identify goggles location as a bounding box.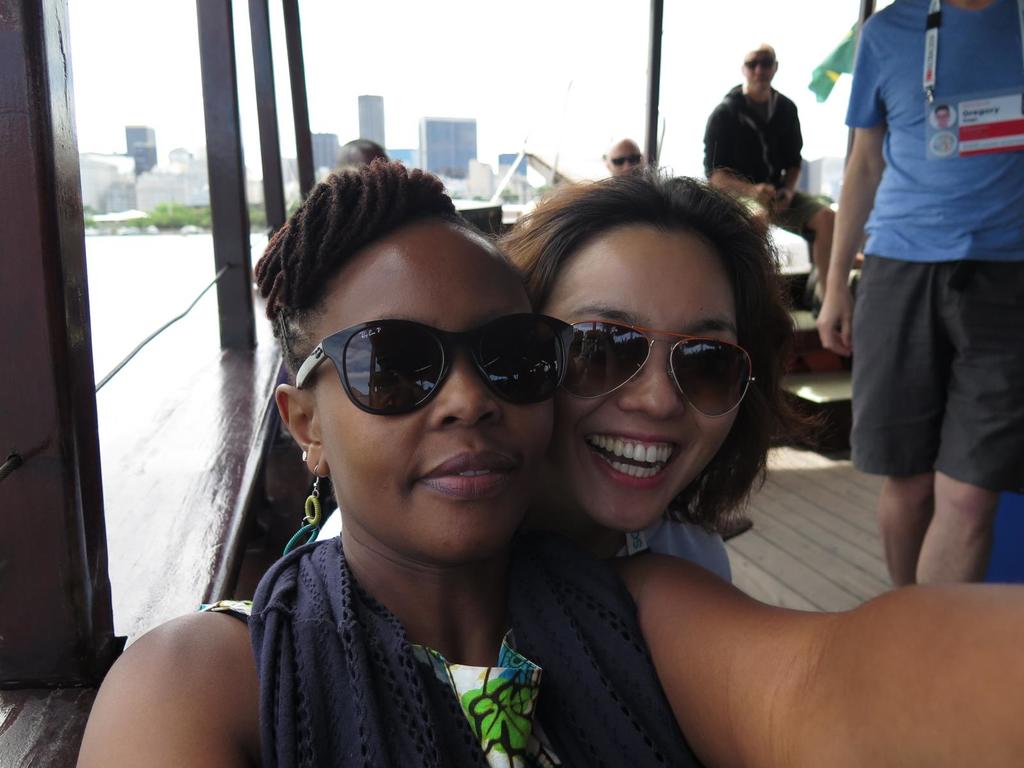
<region>279, 315, 583, 426</region>.
